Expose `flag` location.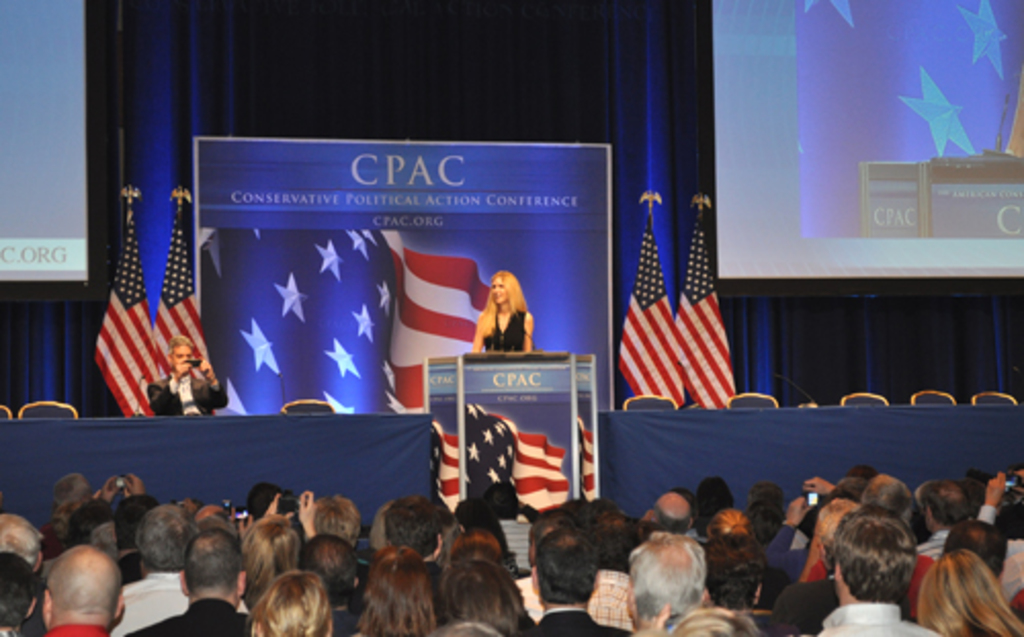
Exposed at x1=426 y1=404 x2=565 y2=512.
